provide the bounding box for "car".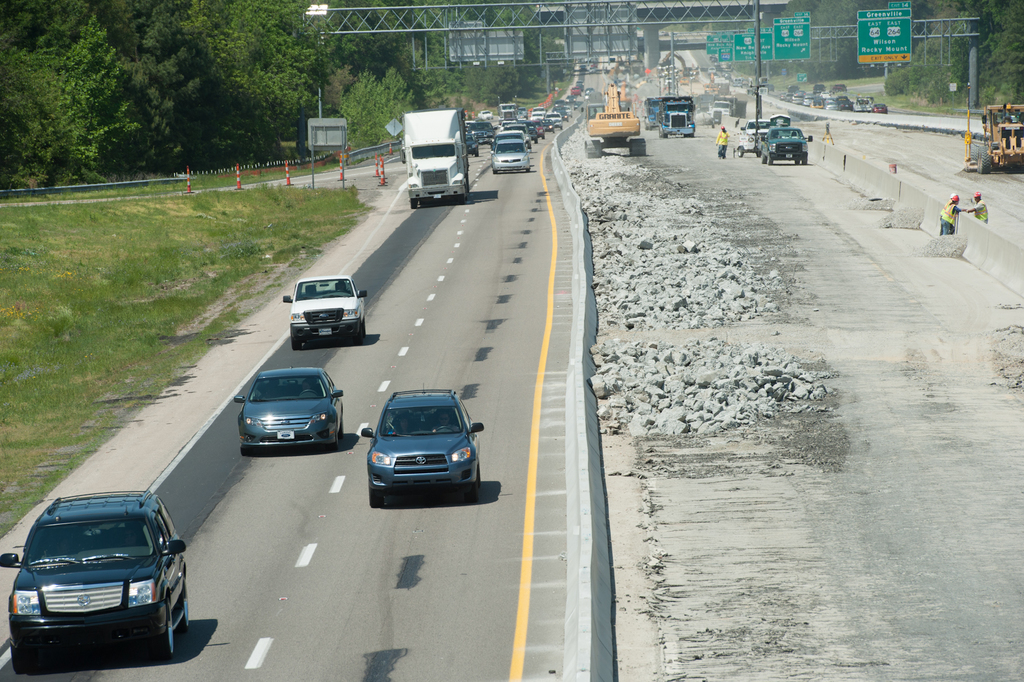
select_region(710, 102, 734, 124).
